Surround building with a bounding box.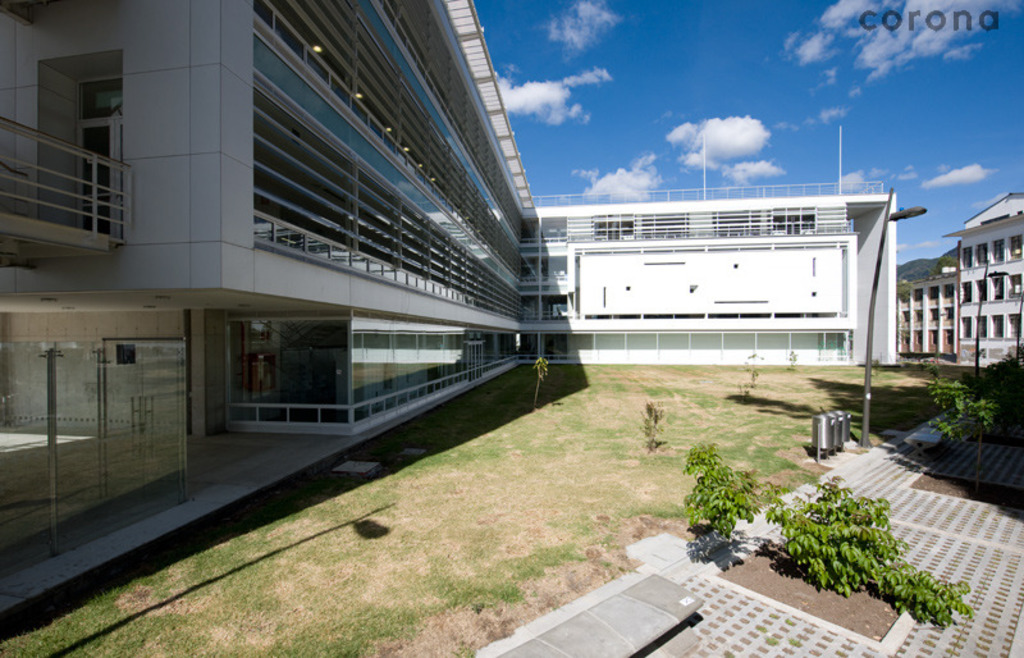
rect(0, 0, 900, 618).
